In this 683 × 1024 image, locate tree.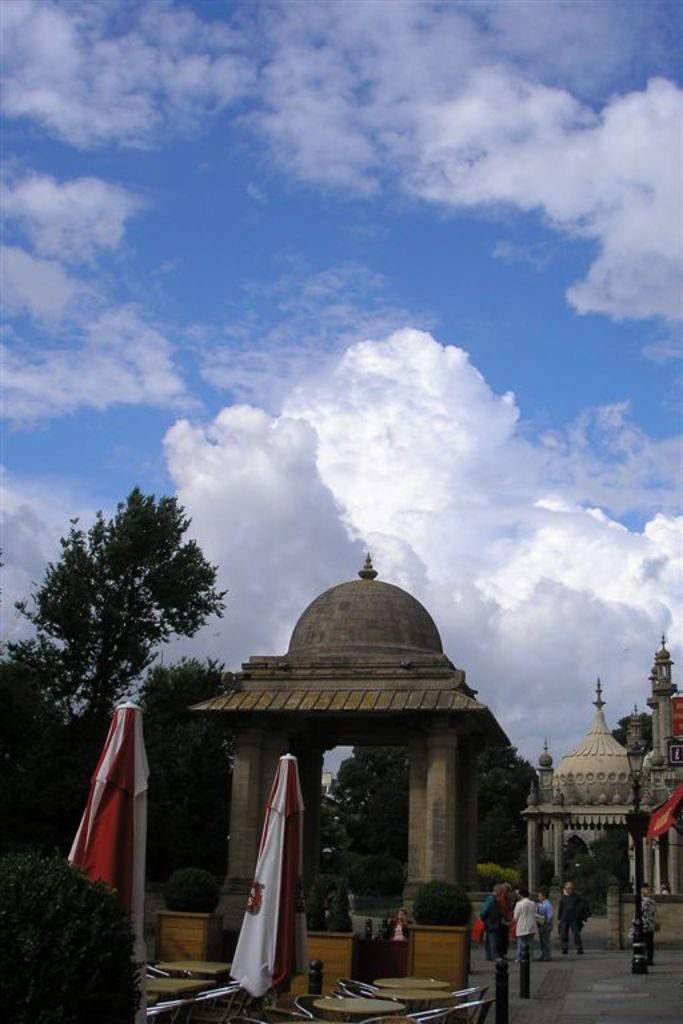
Bounding box: select_region(15, 481, 232, 760).
